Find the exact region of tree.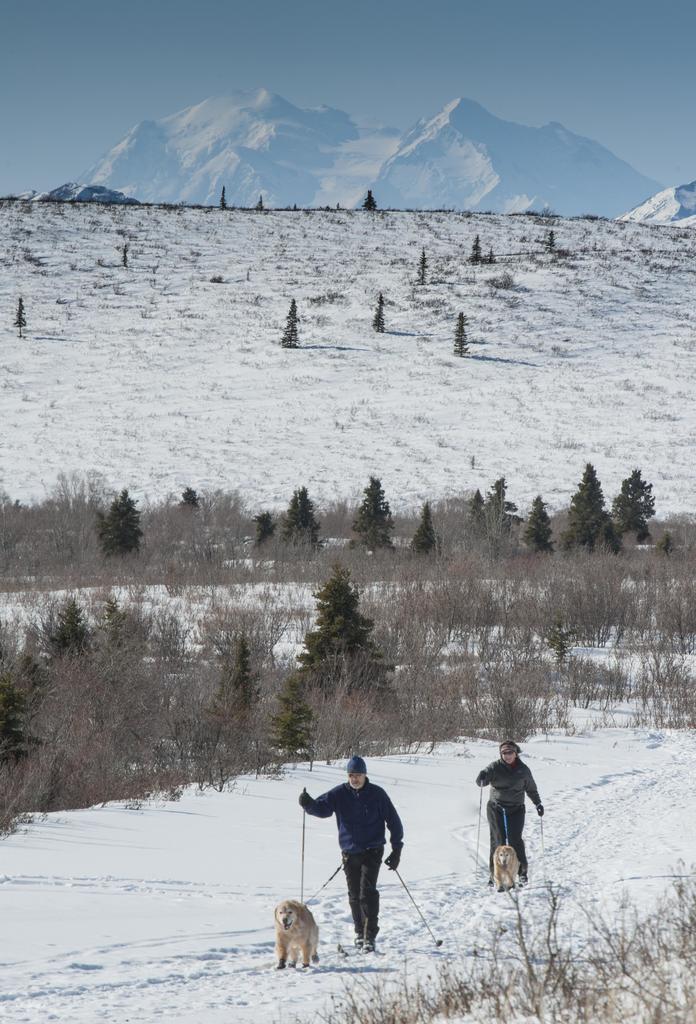
Exact region: <bbox>367, 192, 379, 211</bbox>.
